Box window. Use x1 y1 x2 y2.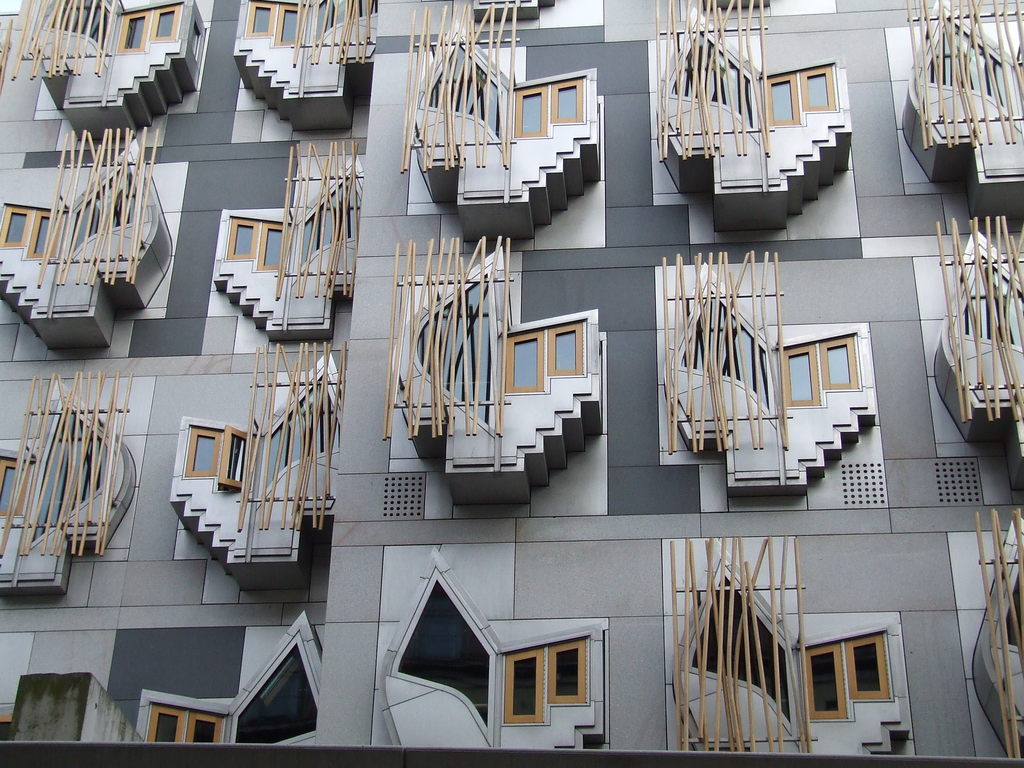
173 342 346 543.
